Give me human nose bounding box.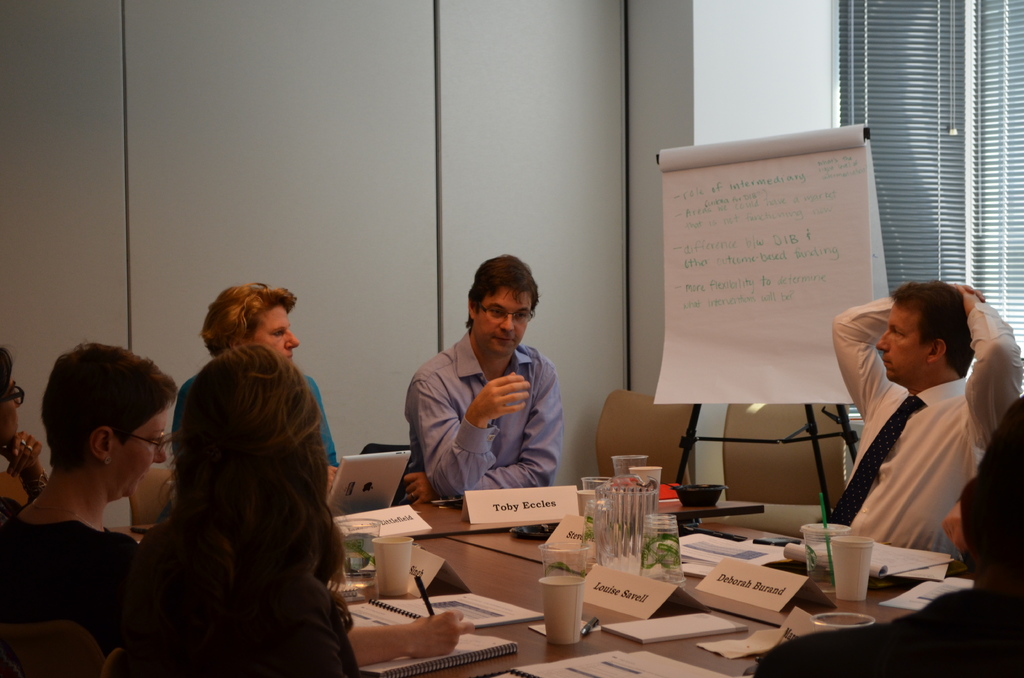
876, 328, 893, 350.
